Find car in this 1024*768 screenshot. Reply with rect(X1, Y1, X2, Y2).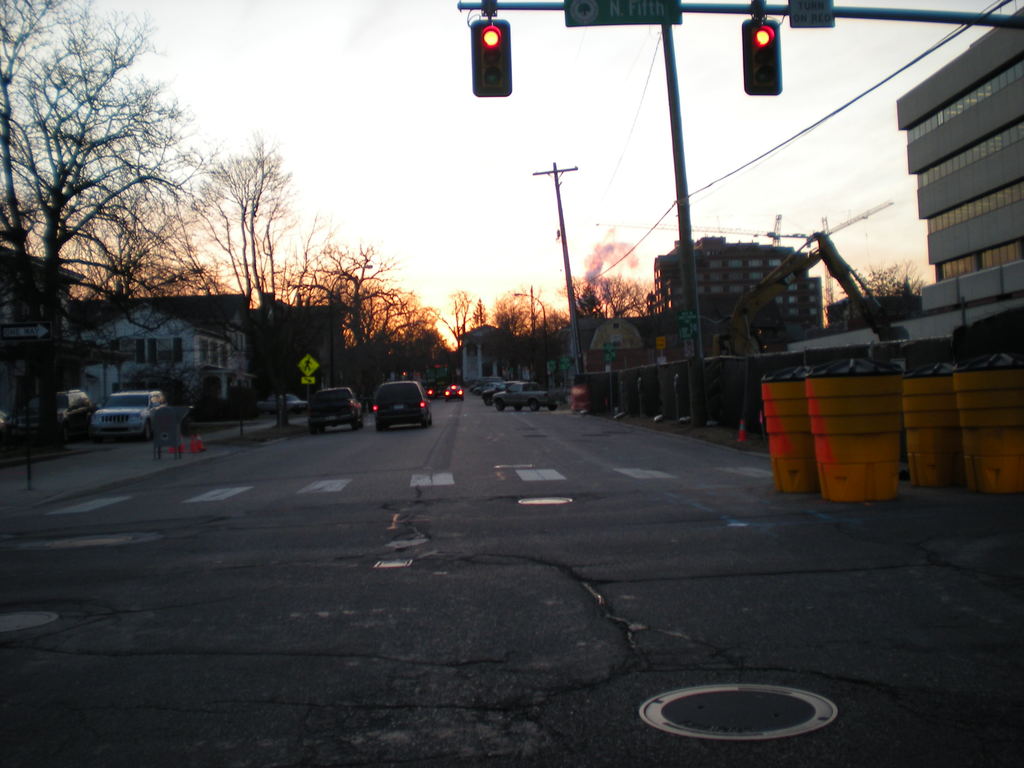
rect(481, 382, 521, 406).
